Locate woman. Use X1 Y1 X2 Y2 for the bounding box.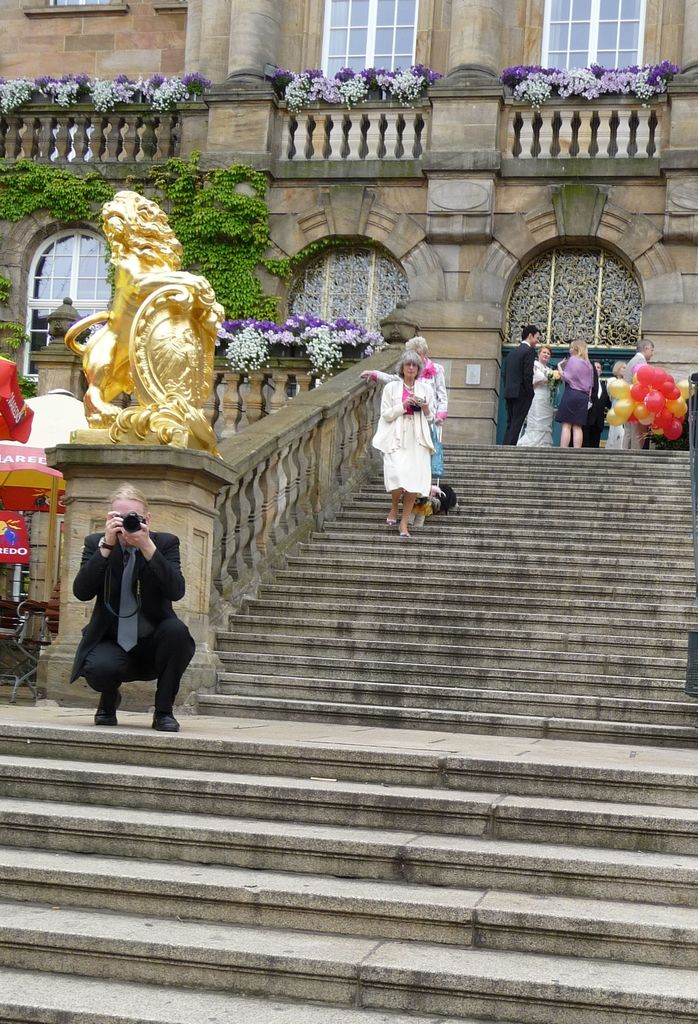
350 335 444 489.
